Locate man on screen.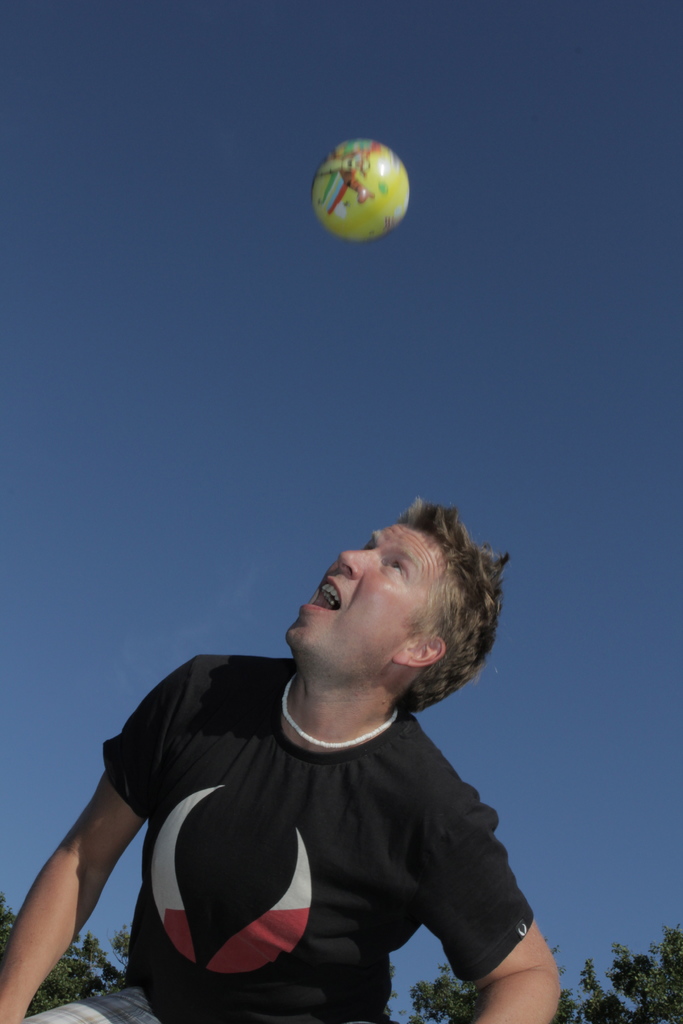
On screen at bbox=[60, 460, 547, 1023].
